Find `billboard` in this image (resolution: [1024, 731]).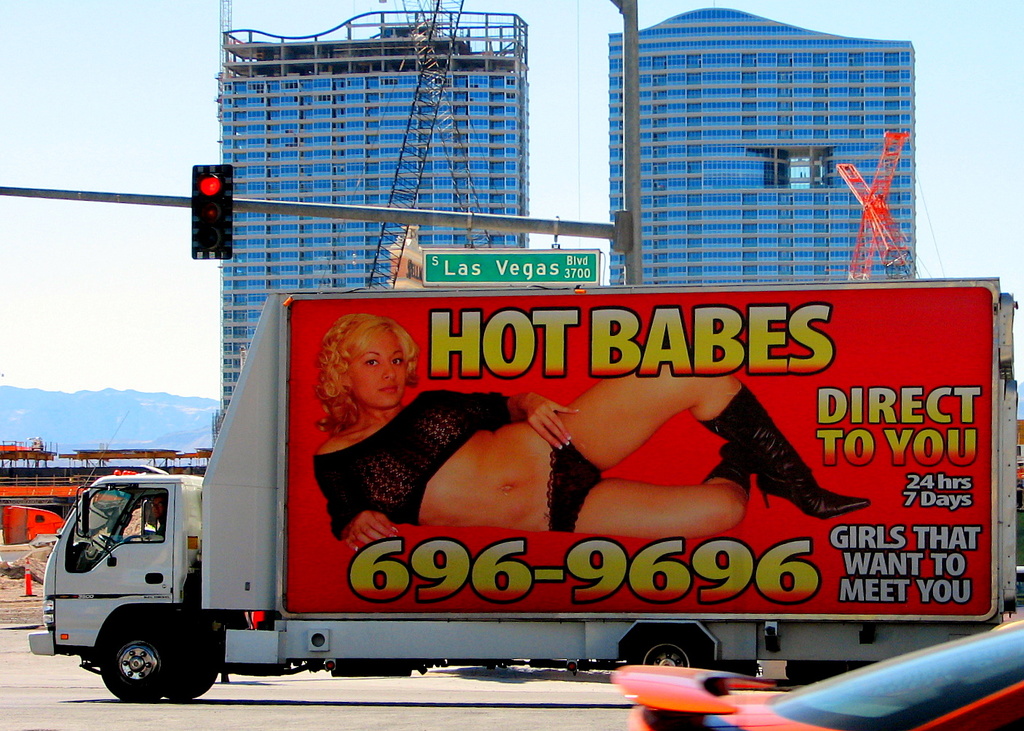
l=287, t=289, r=1000, b=620.
